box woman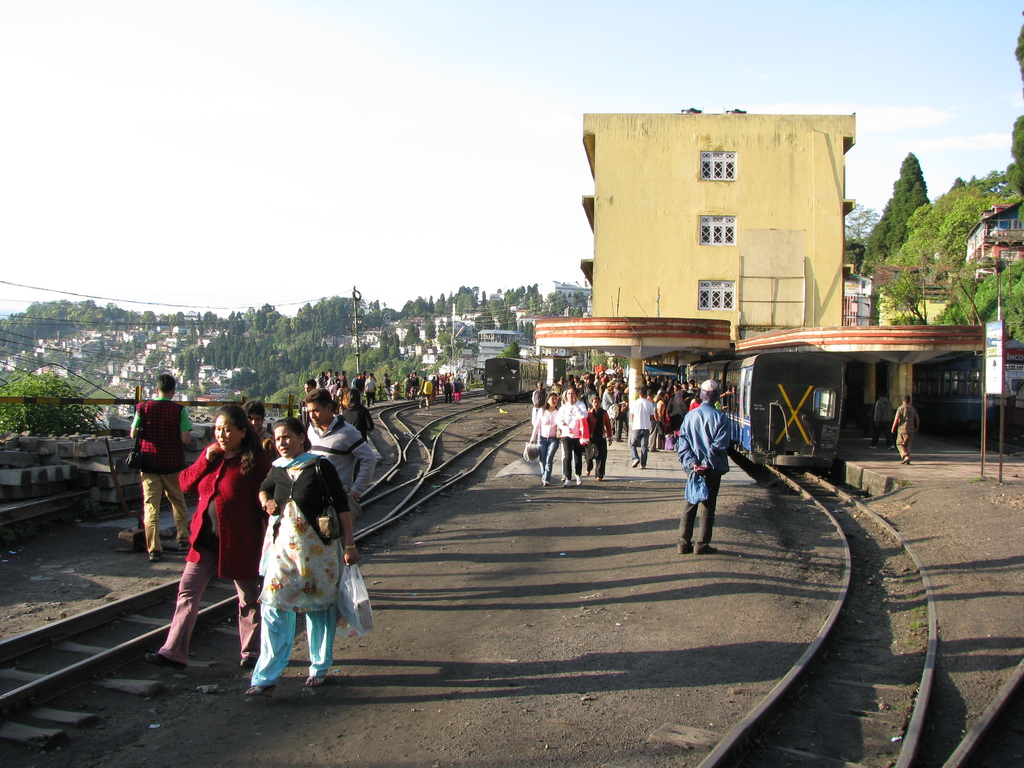
BBox(531, 394, 561, 486)
